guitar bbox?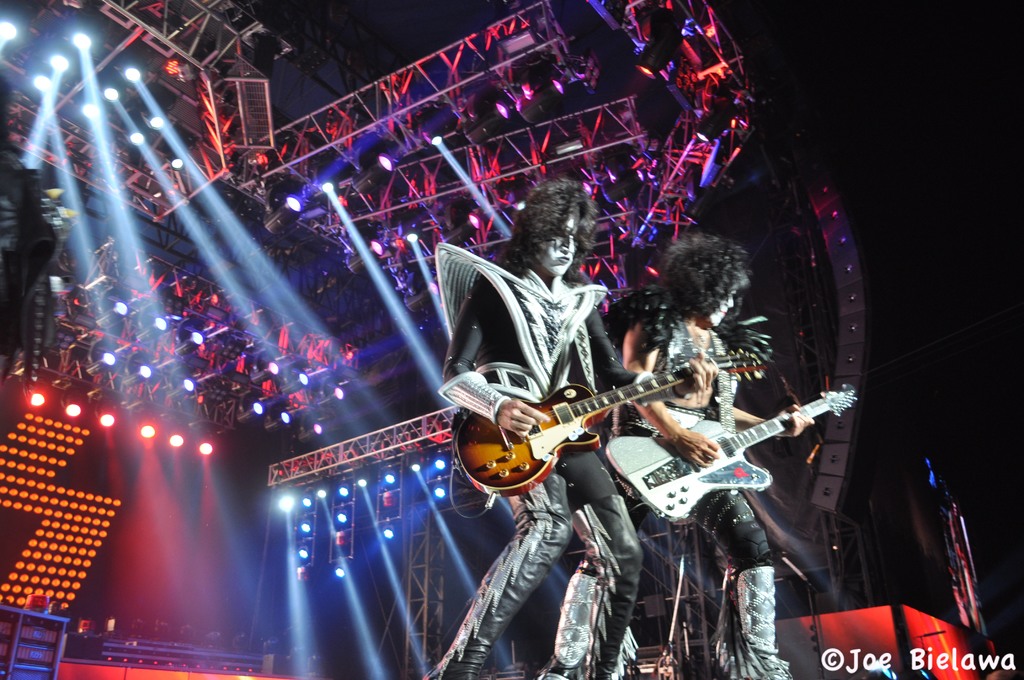
[x1=605, y1=381, x2=863, y2=531]
